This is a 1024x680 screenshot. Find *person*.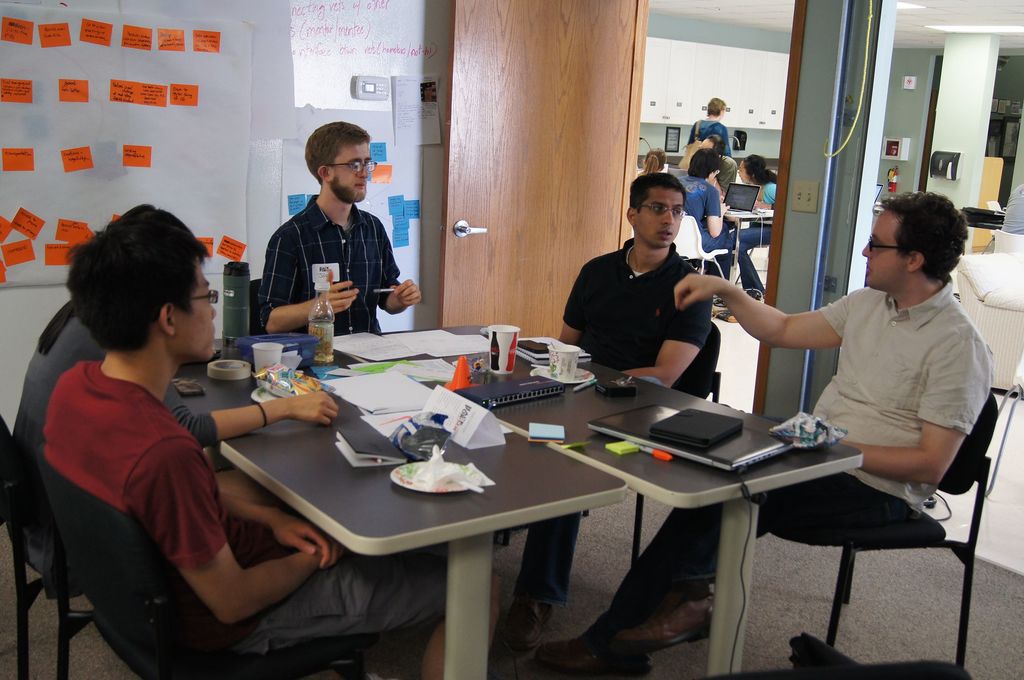
Bounding box: 673/145/739/279.
